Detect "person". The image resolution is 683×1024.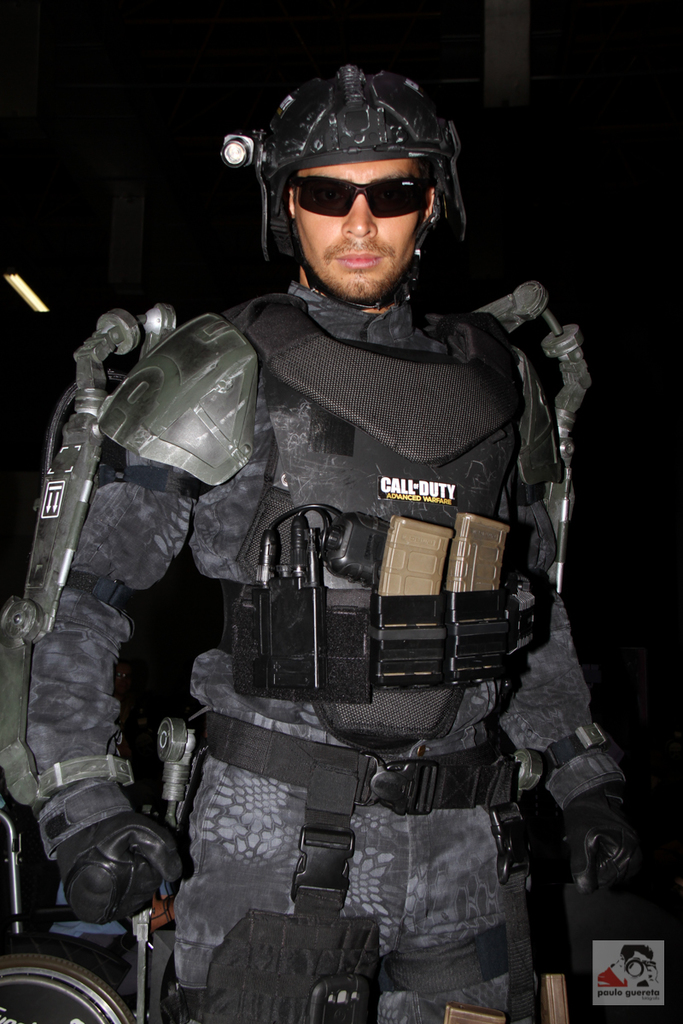
BBox(0, 32, 575, 1015).
